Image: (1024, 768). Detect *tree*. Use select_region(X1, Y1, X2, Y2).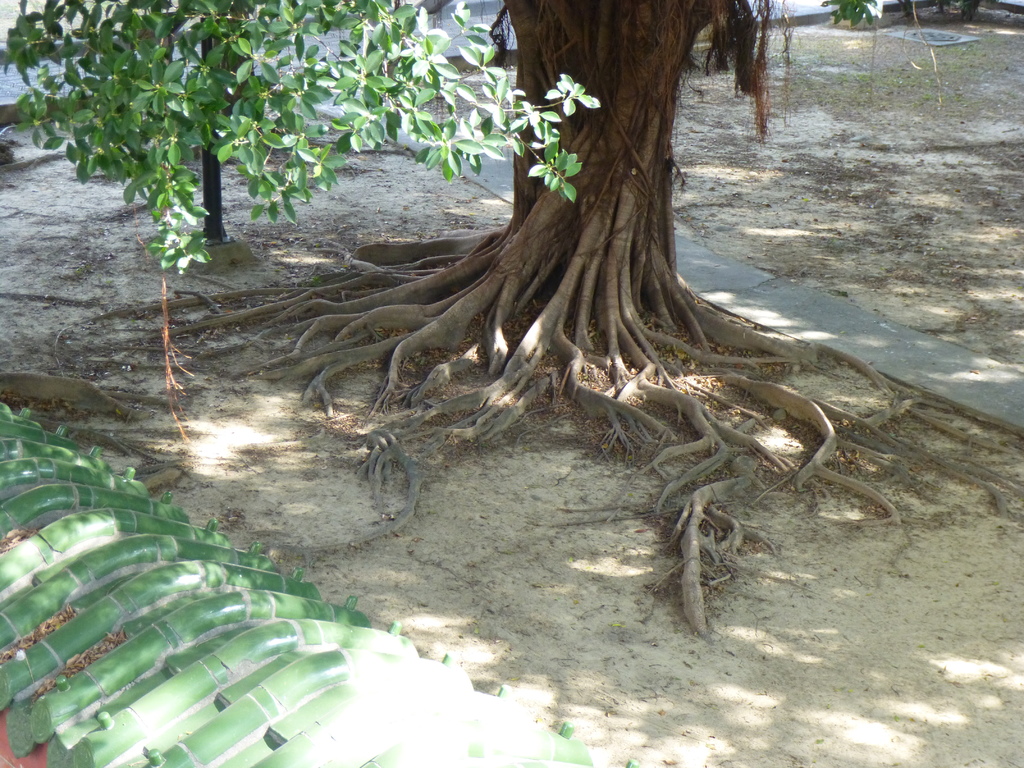
select_region(58, 0, 948, 633).
